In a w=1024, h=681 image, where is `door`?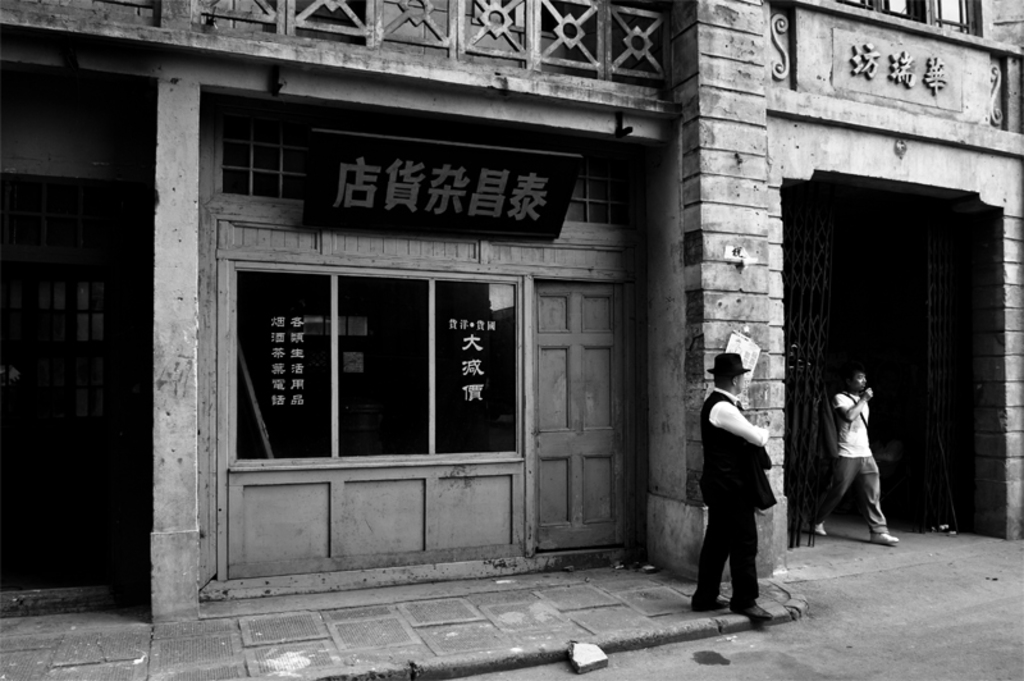
534,276,649,561.
